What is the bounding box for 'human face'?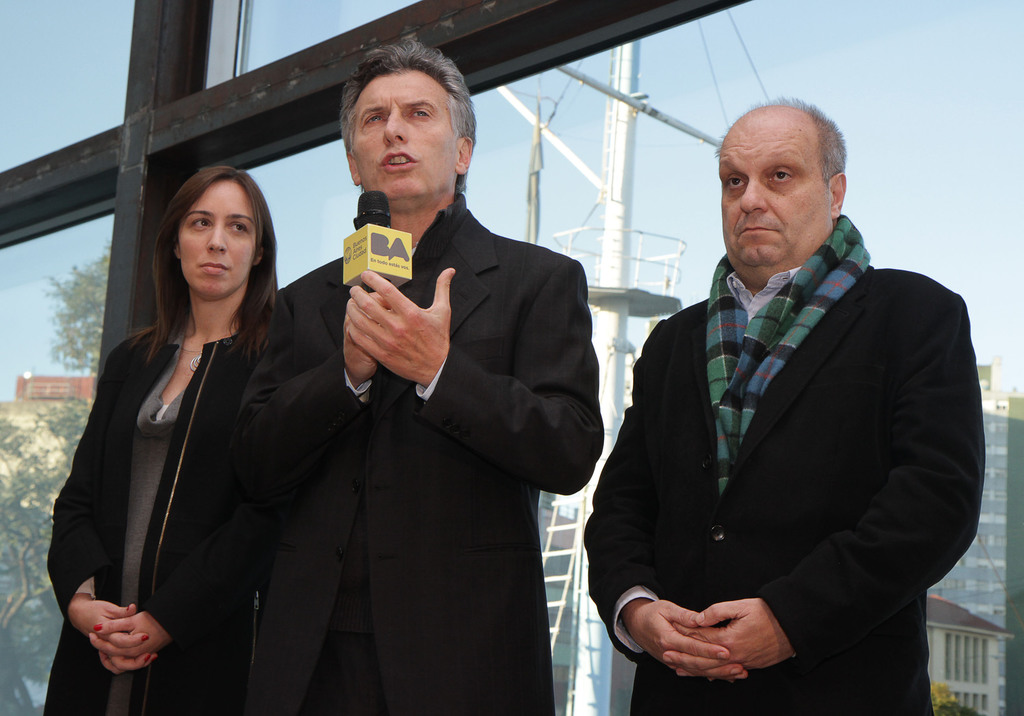
356,69,454,205.
